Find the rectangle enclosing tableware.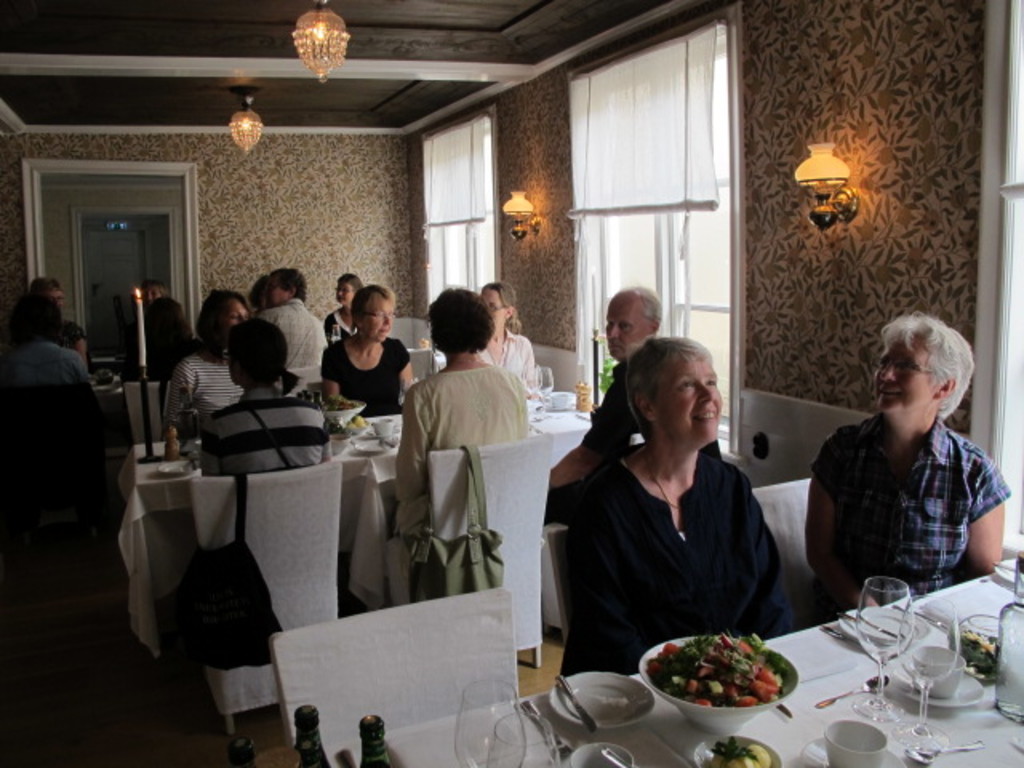
locate(549, 669, 597, 731).
